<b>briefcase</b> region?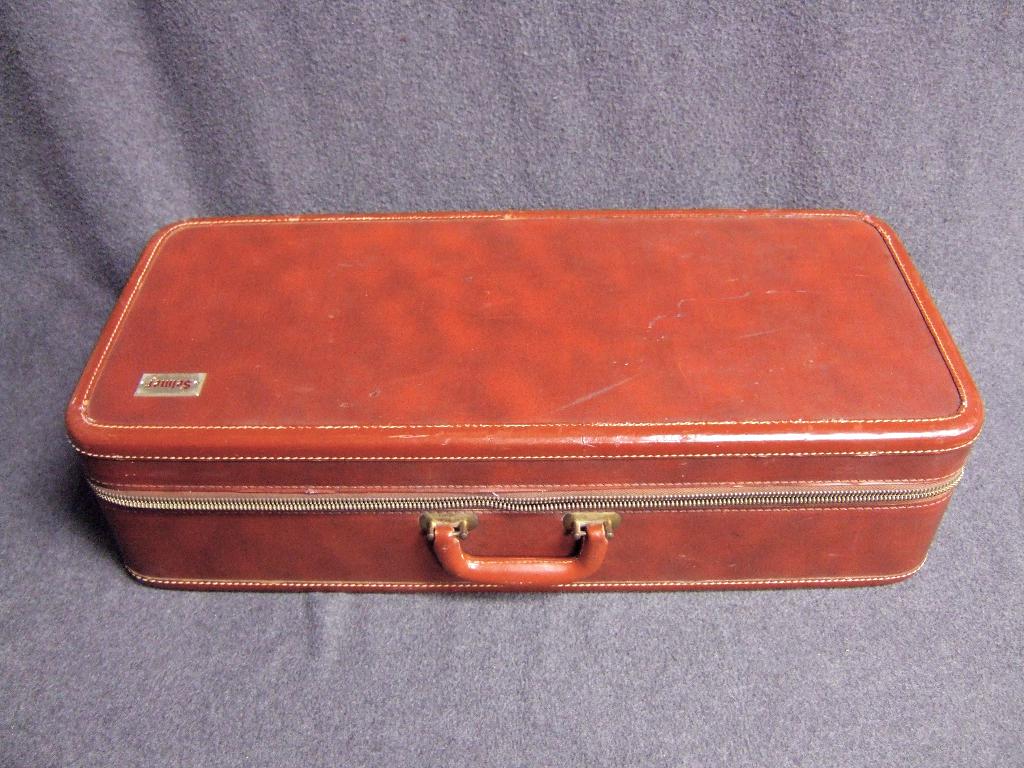
48:196:1002:604
